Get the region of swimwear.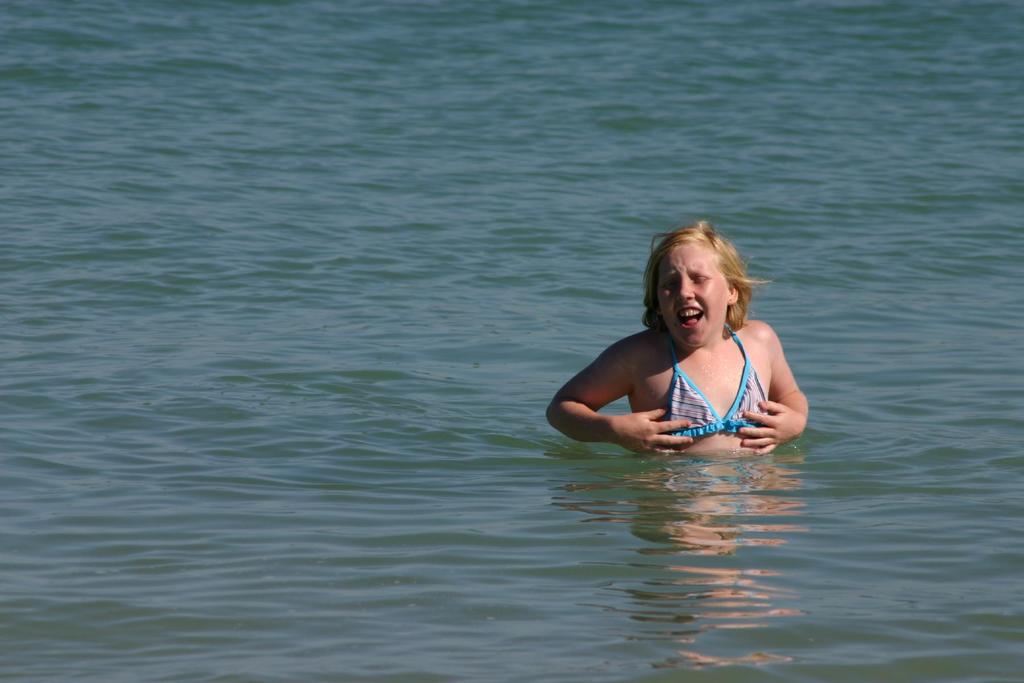
{"x1": 651, "y1": 318, "x2": 776, "y2": 436}.
